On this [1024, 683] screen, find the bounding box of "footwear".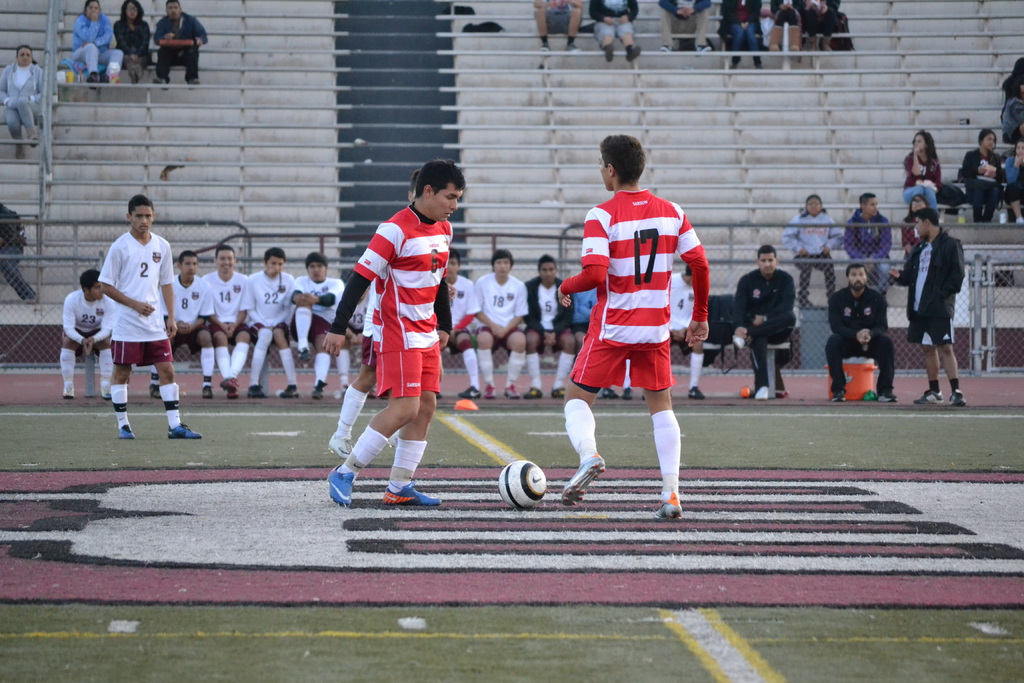
Bounding box: <box>328,429,355,454</box>.
